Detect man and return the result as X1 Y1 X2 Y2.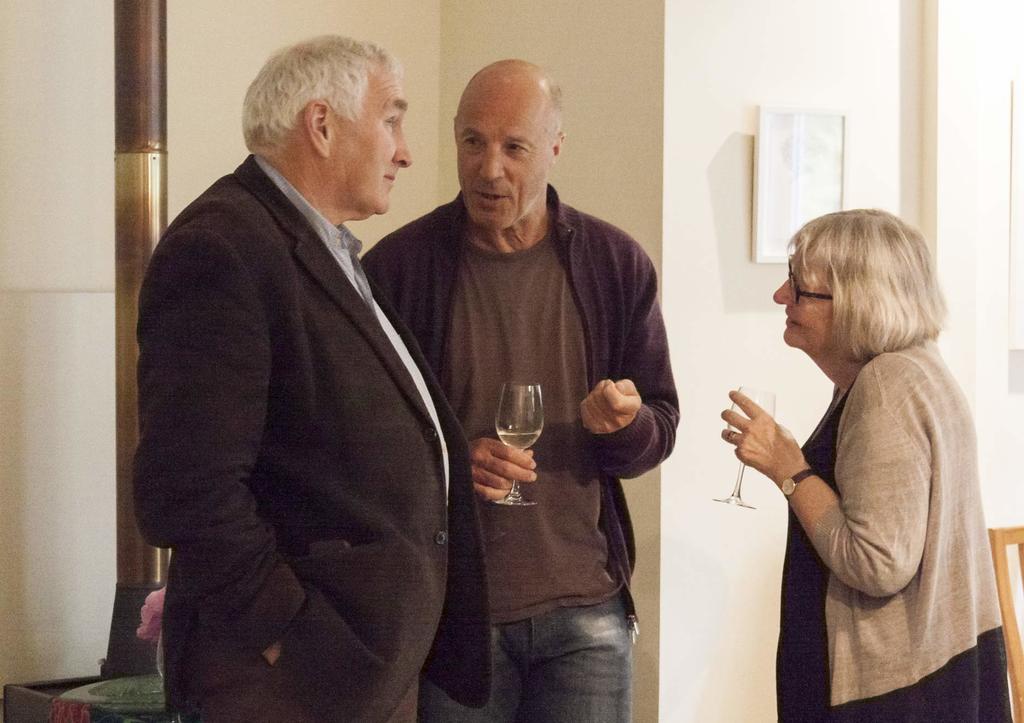
356 56 681 722.
